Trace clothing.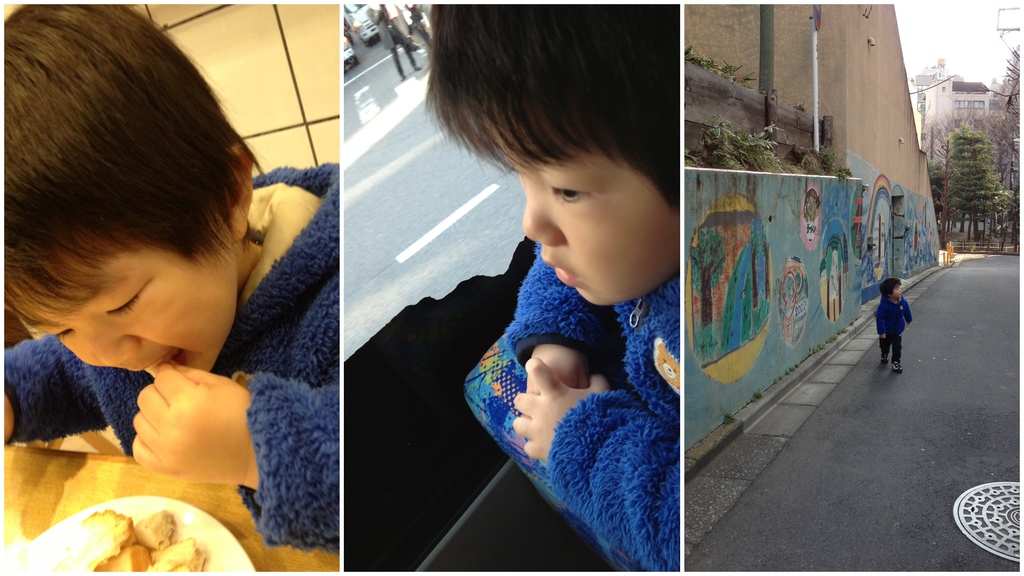
Traced to [408,4,428,49].
